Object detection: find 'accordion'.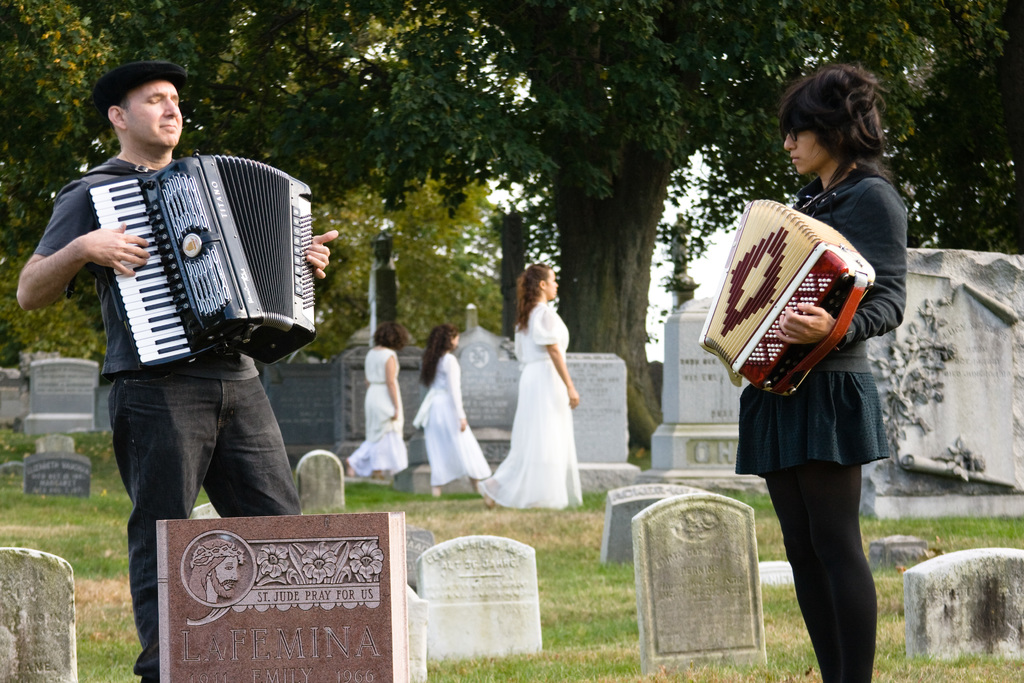
[x1=698, y1=194, x2=876, y2=399].
